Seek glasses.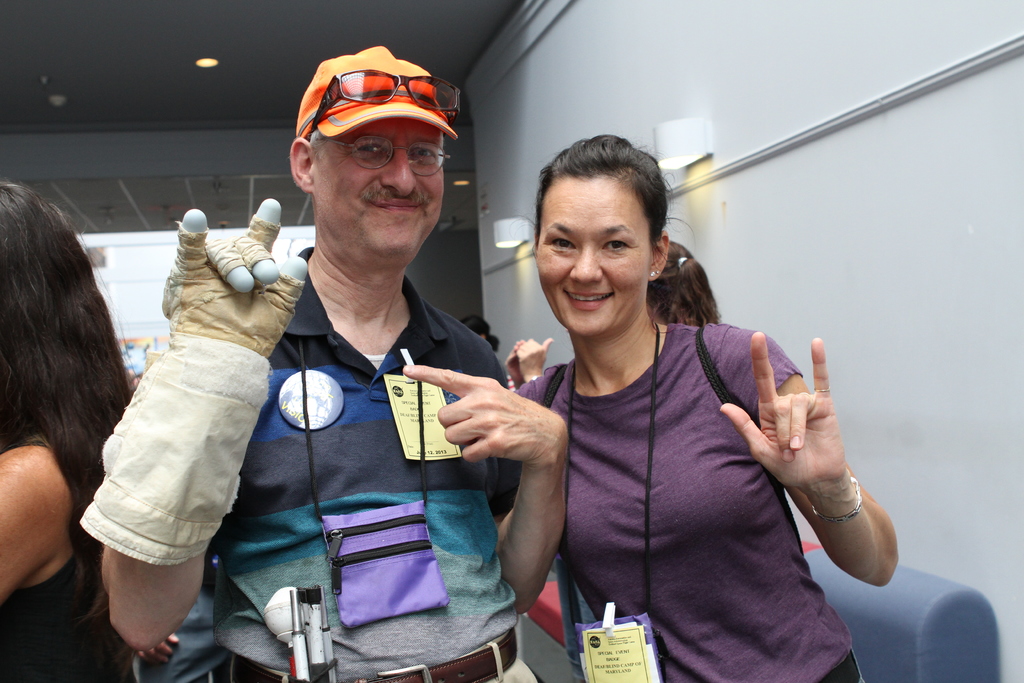
314,128,457,177.
